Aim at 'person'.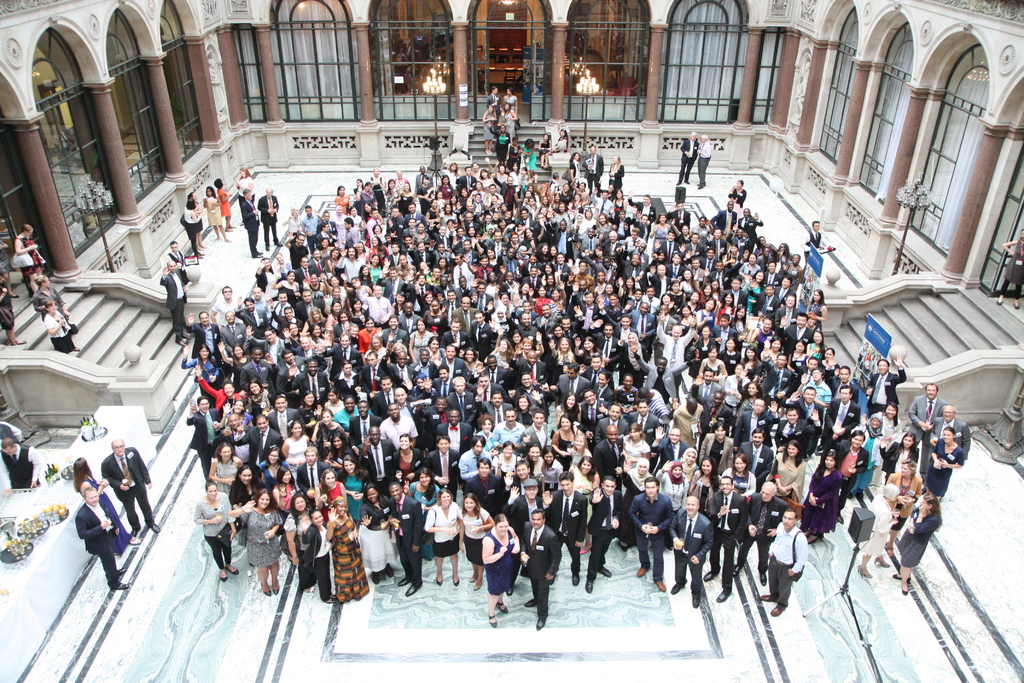
Aimed at (left=485, top=87, right=500, bottom=108).
